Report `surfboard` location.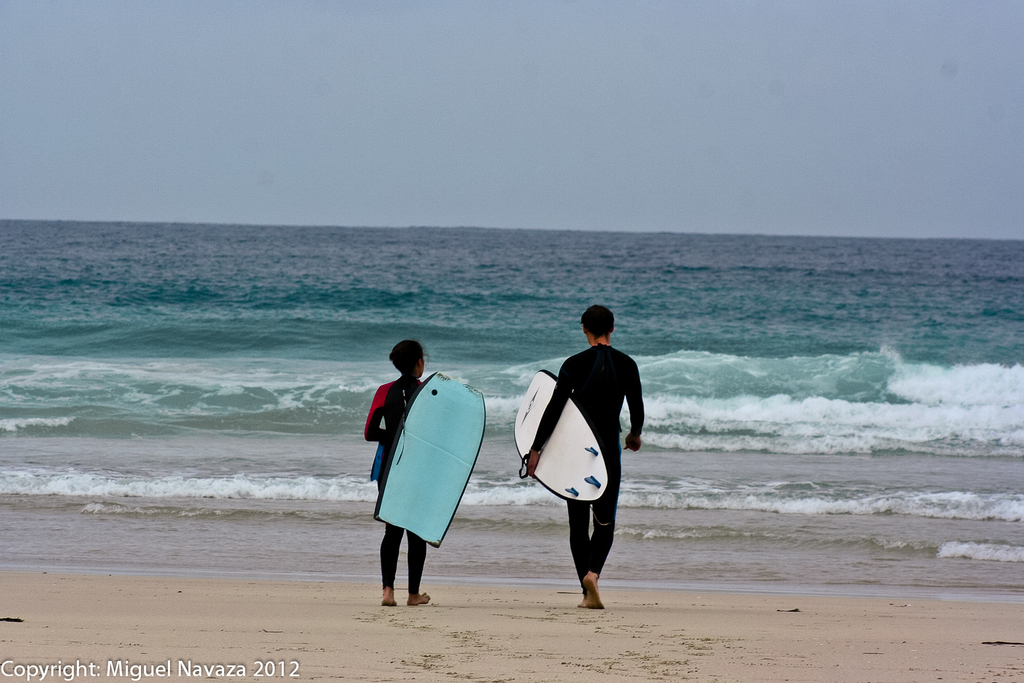
Report: 376, 370, 491, 550.
